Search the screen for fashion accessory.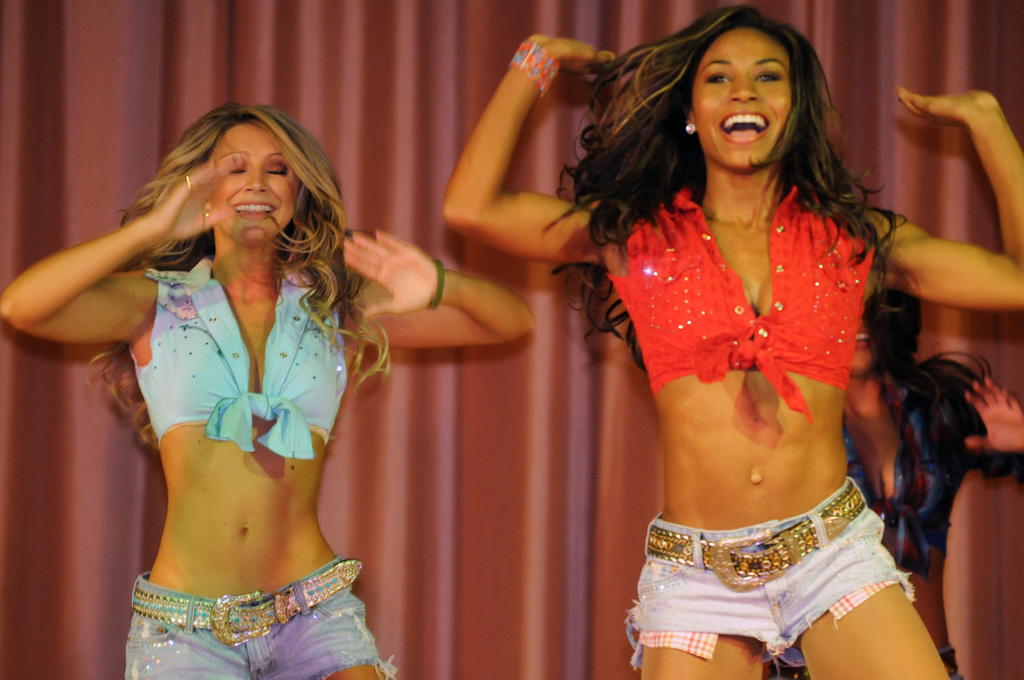
Found at (x1=684, y1=119, x2=698, y2=138).
